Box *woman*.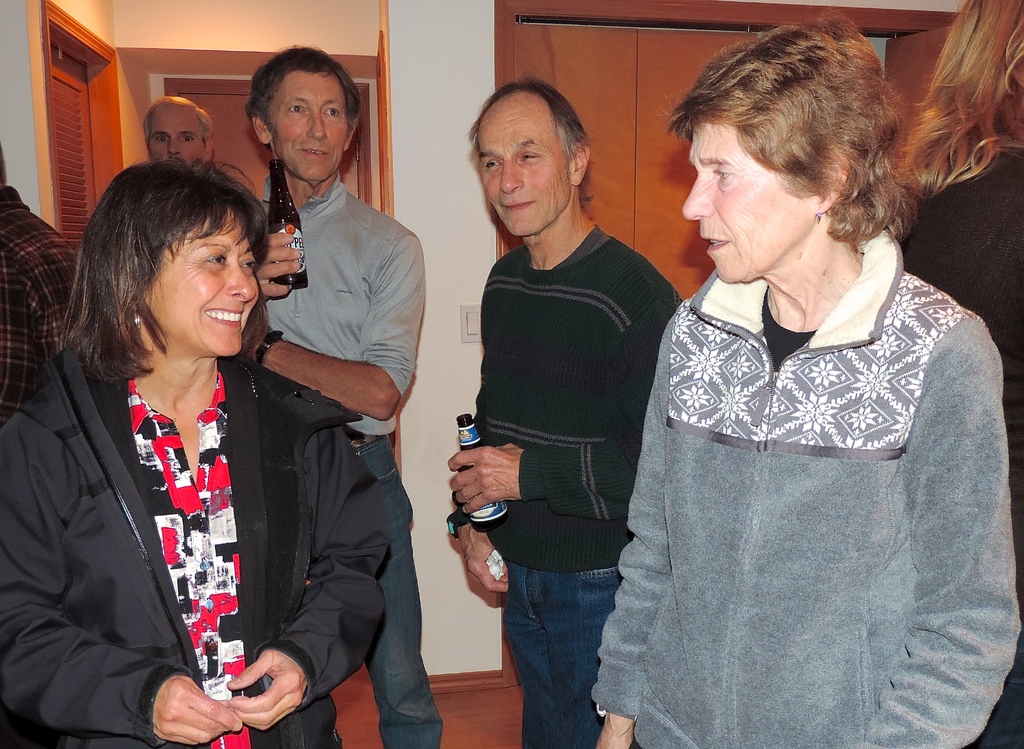
36/136/374/737.
